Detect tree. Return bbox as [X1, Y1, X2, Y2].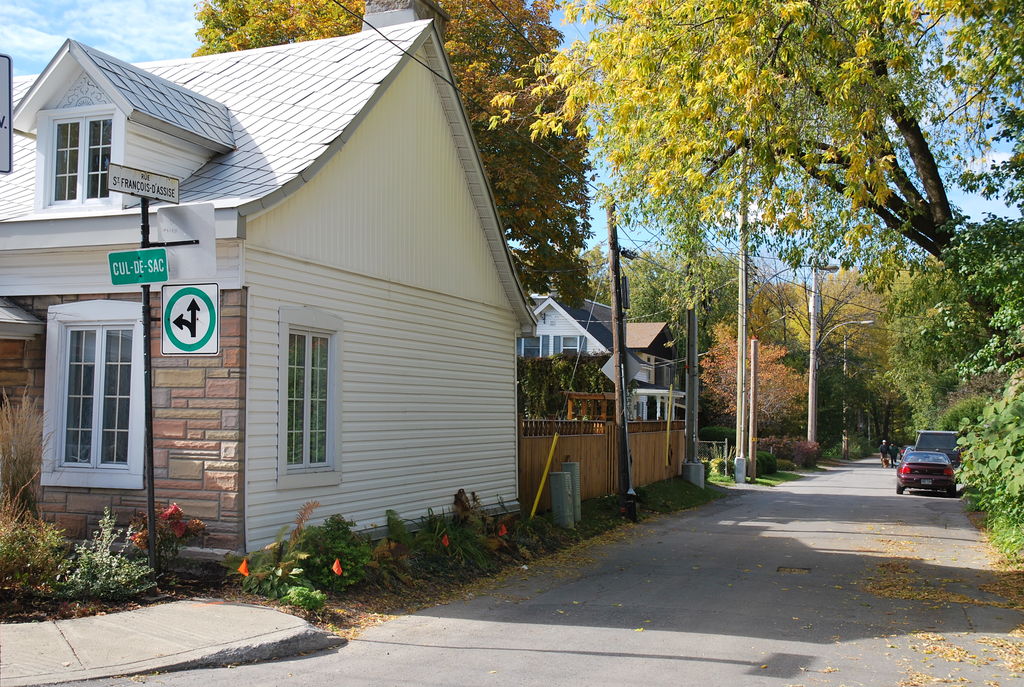
[485, 0, 1023, 379].
